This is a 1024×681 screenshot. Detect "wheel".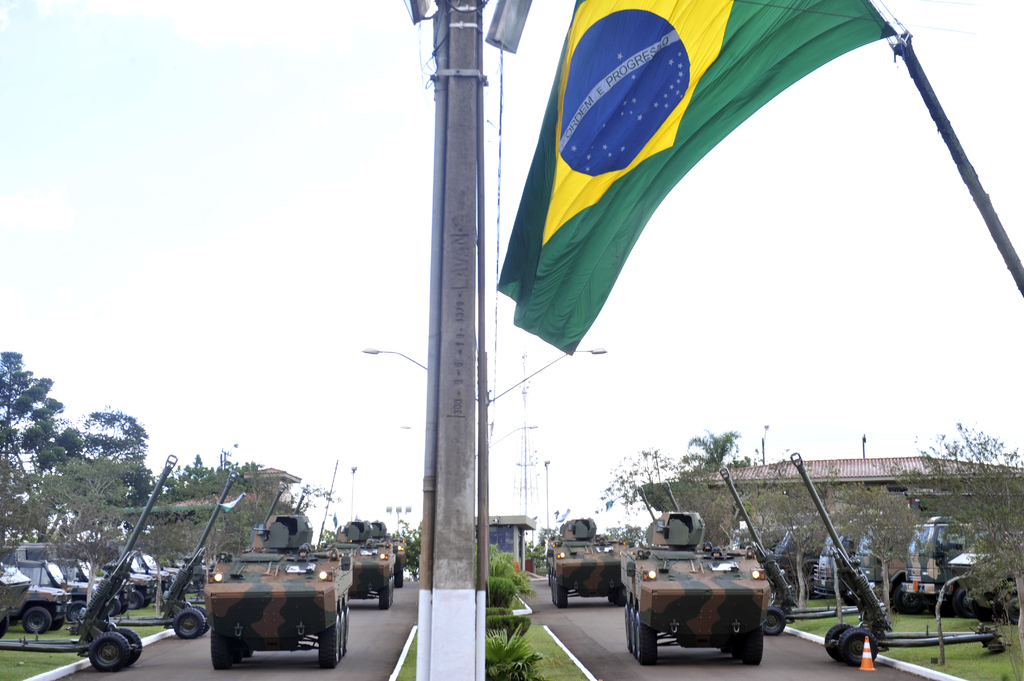
locate(761, 606, 785, 639).
